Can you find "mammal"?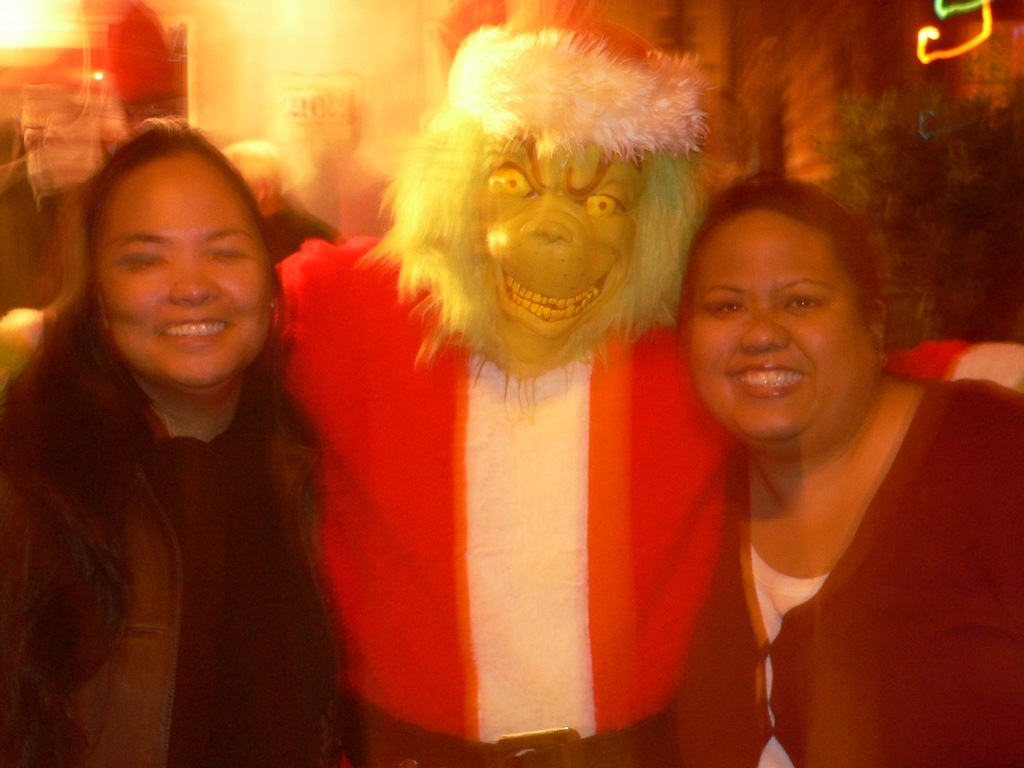
Yes, bounding box: select_region(0, 110, 357, 767).
